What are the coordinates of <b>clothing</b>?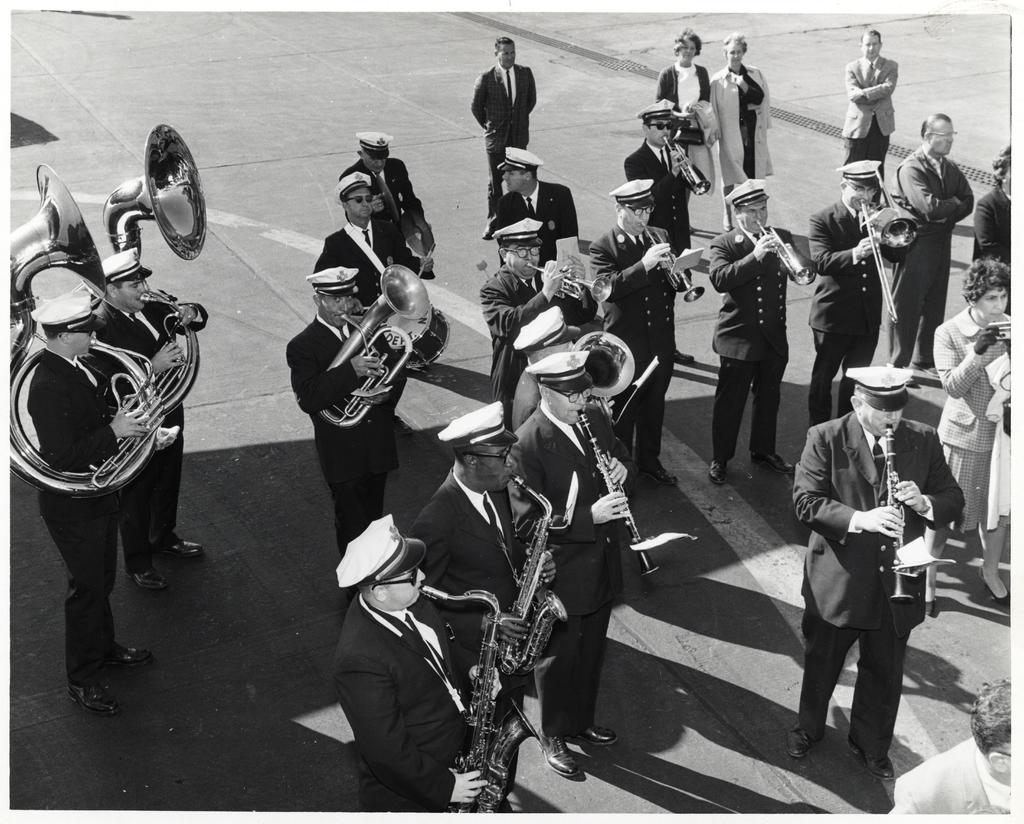
box=[808, 360, 963, 759].
